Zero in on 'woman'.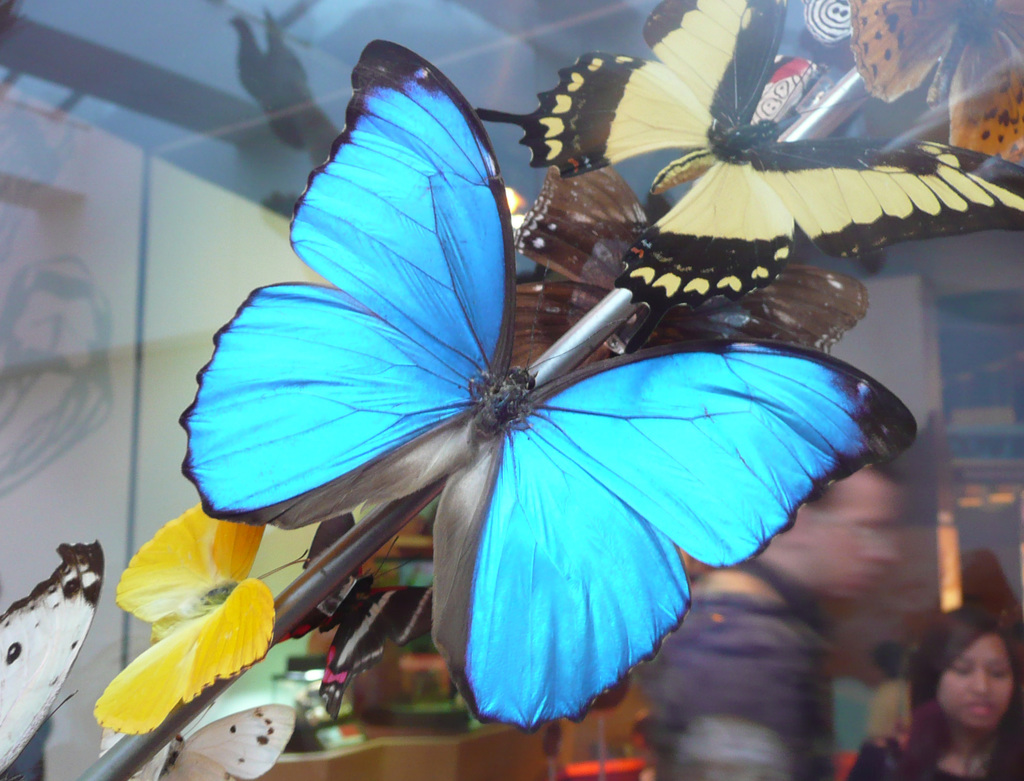
Zeroed in: [left=877, top=606, right=1023, bottom=773].
